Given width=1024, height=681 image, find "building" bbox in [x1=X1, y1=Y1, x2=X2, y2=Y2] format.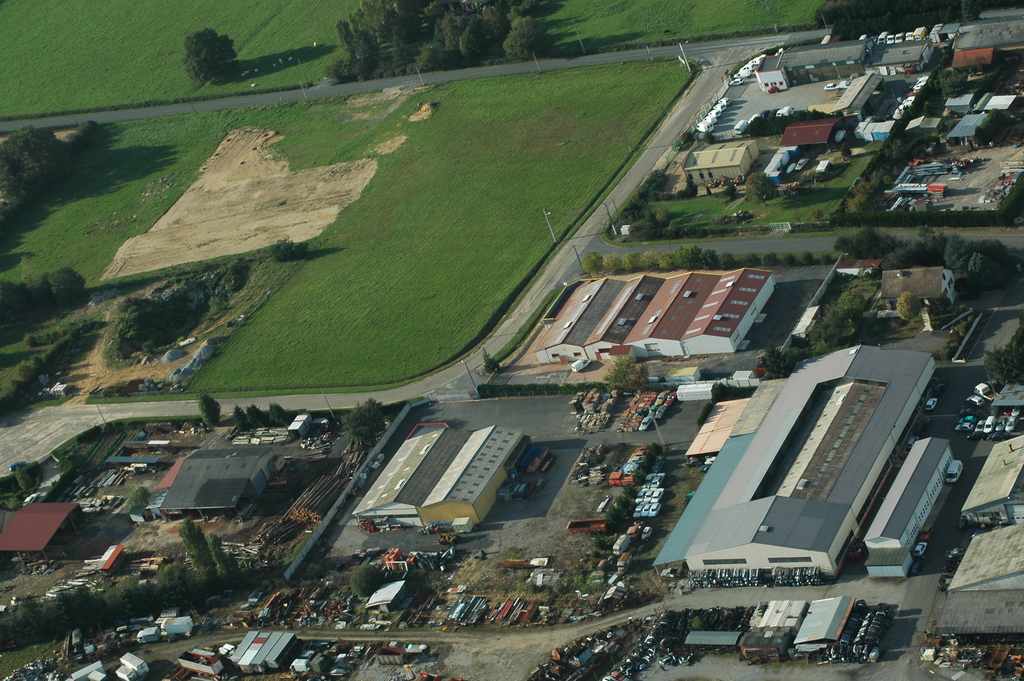
[x1=147, y1=432, x2=281, y2=513].
